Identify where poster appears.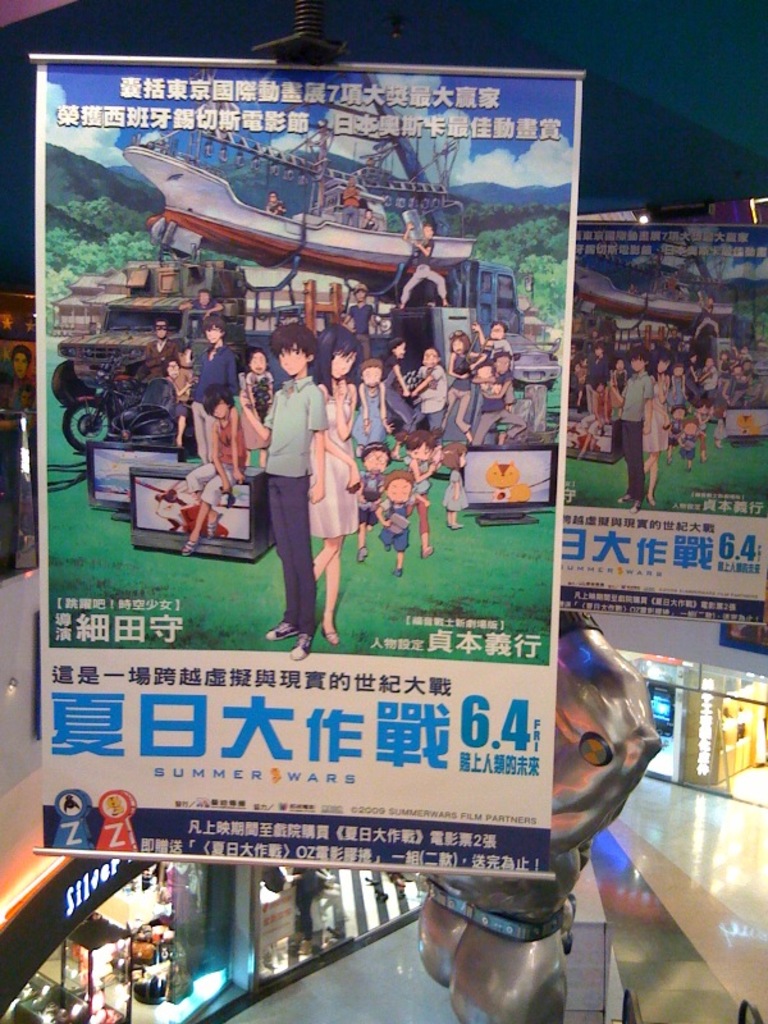
Appears at 28,58,582,877.
